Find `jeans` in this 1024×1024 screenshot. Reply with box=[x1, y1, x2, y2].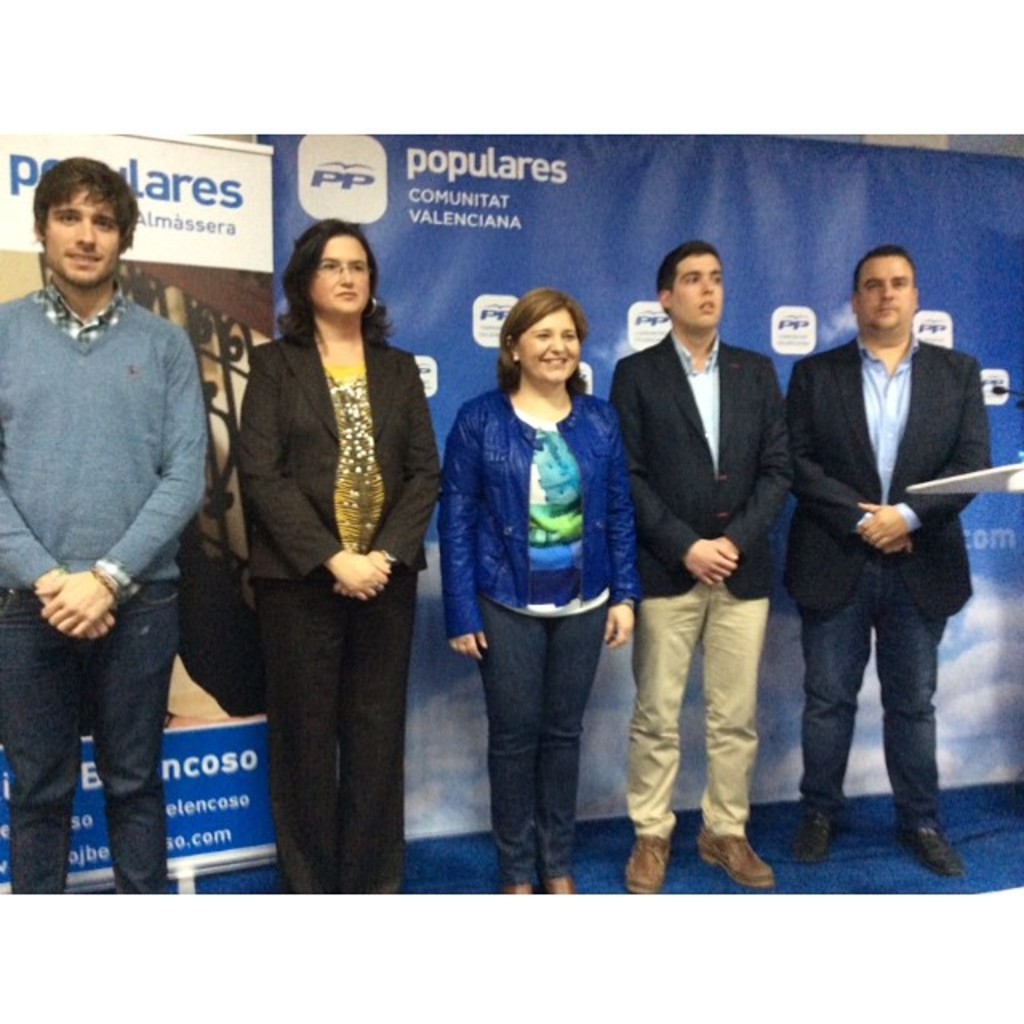
box=[726, 557, 949, 894].
